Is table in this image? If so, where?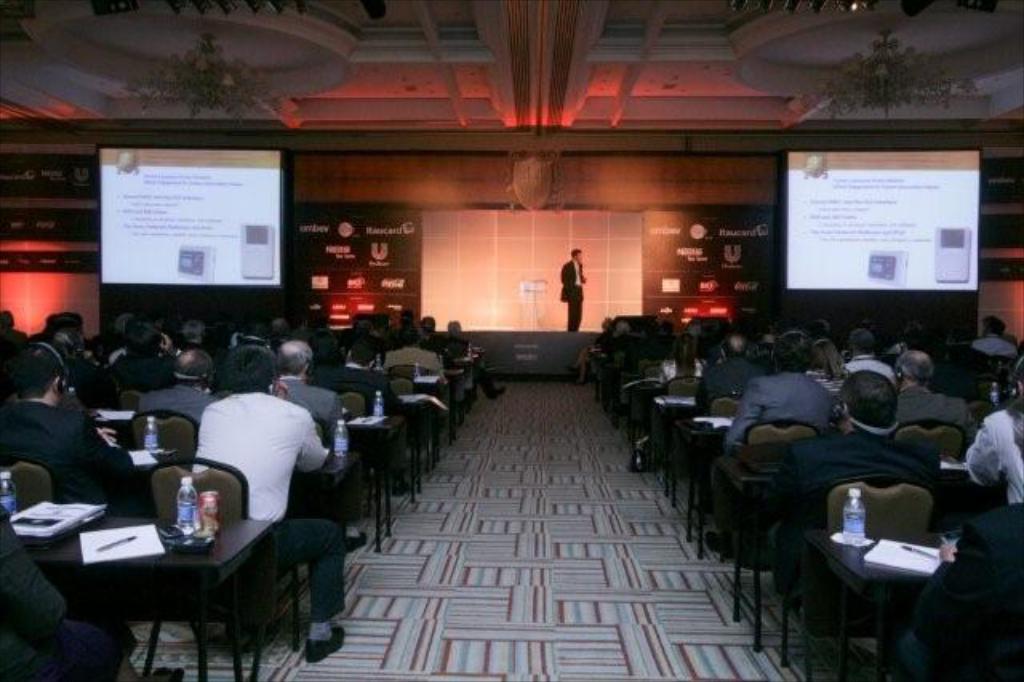
Yes, at [789, 528, 957, 680].
